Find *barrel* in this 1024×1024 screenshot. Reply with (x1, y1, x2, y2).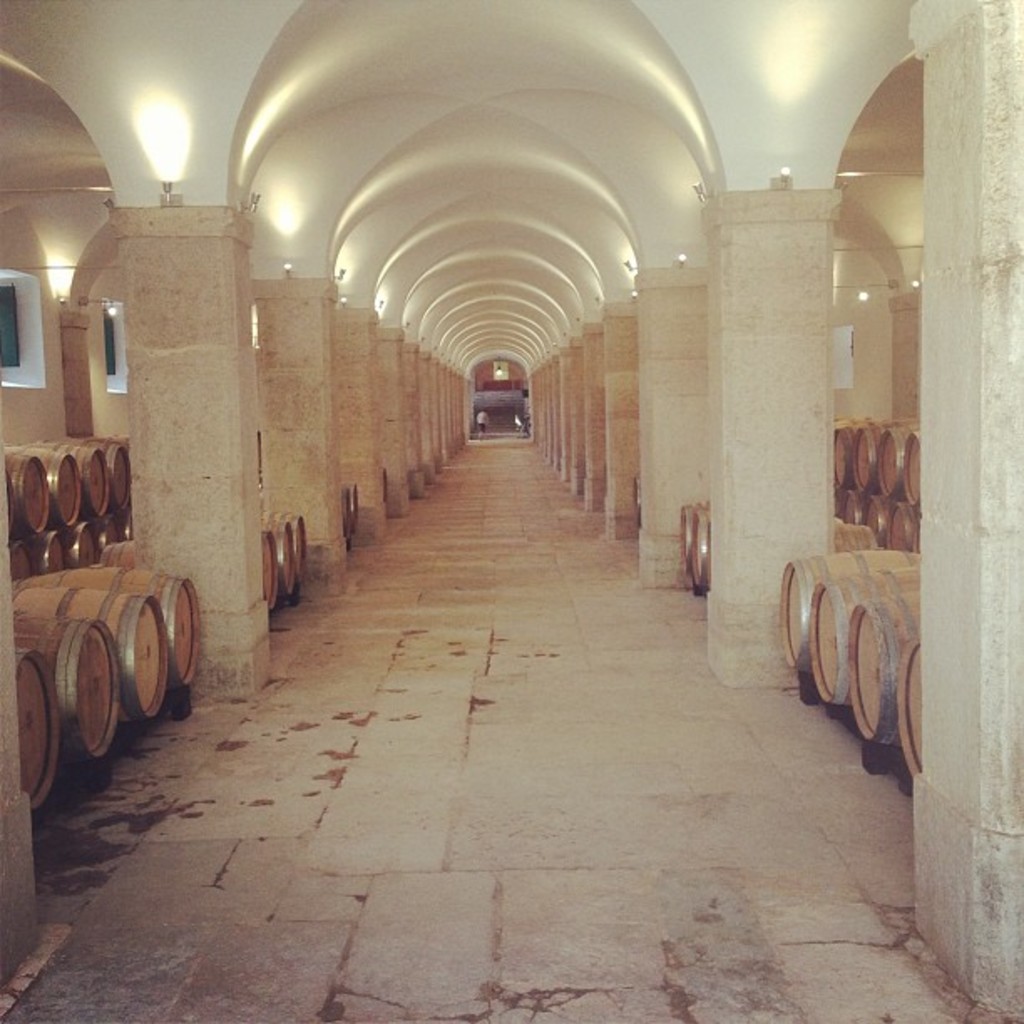
(278, 517, 315, 581).
